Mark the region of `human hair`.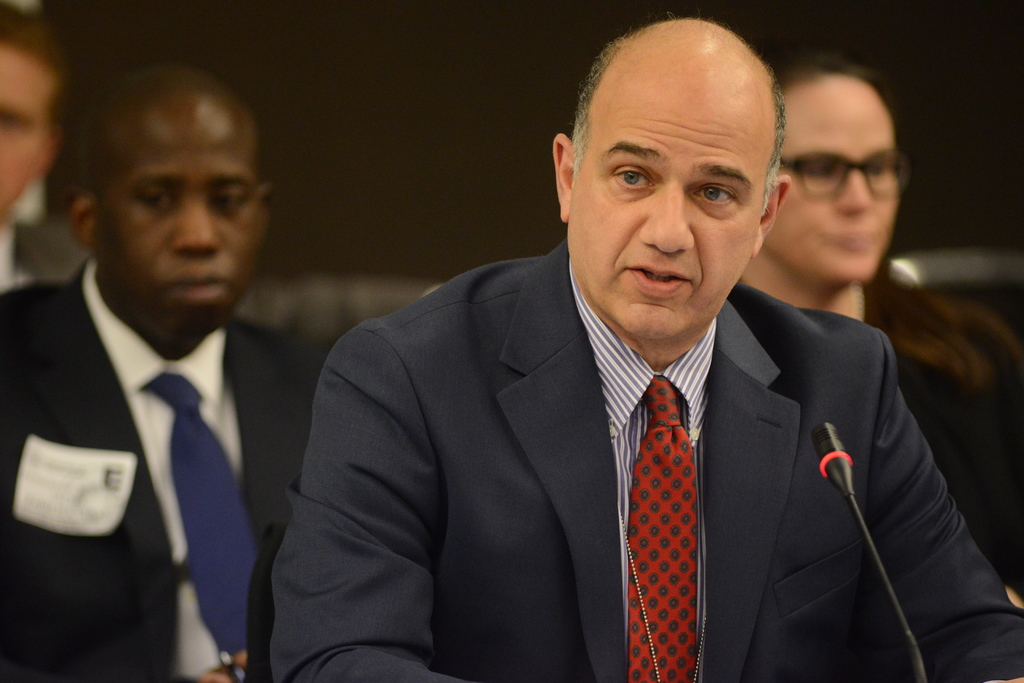
Region: x1=0, y1=8, x2=56, y2=77.
